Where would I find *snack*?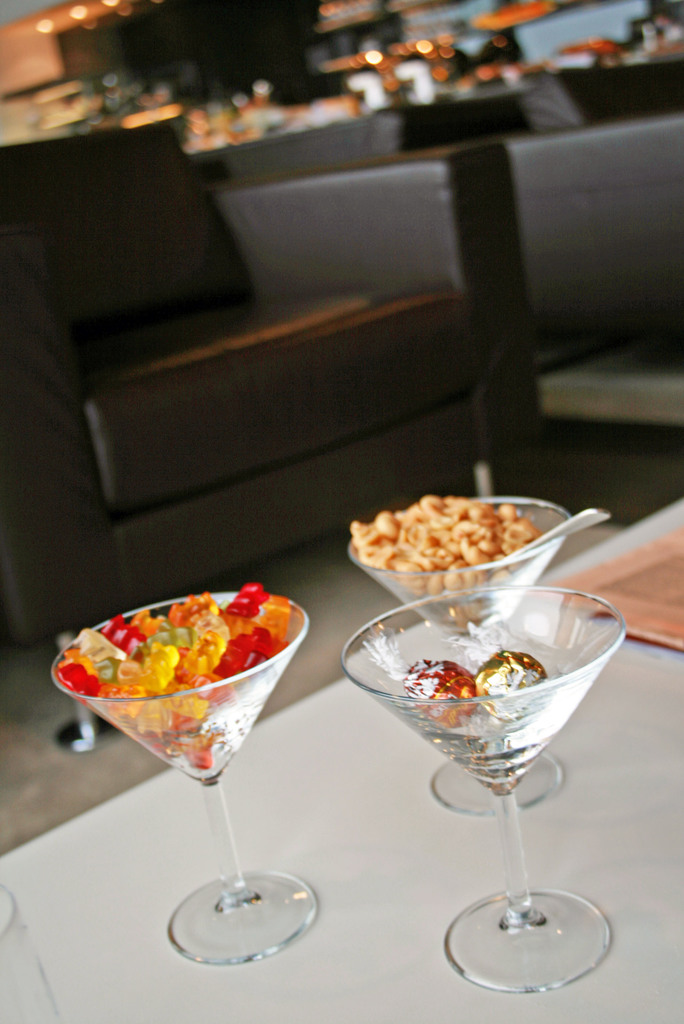
At box=[346, 497, 532, 574].
